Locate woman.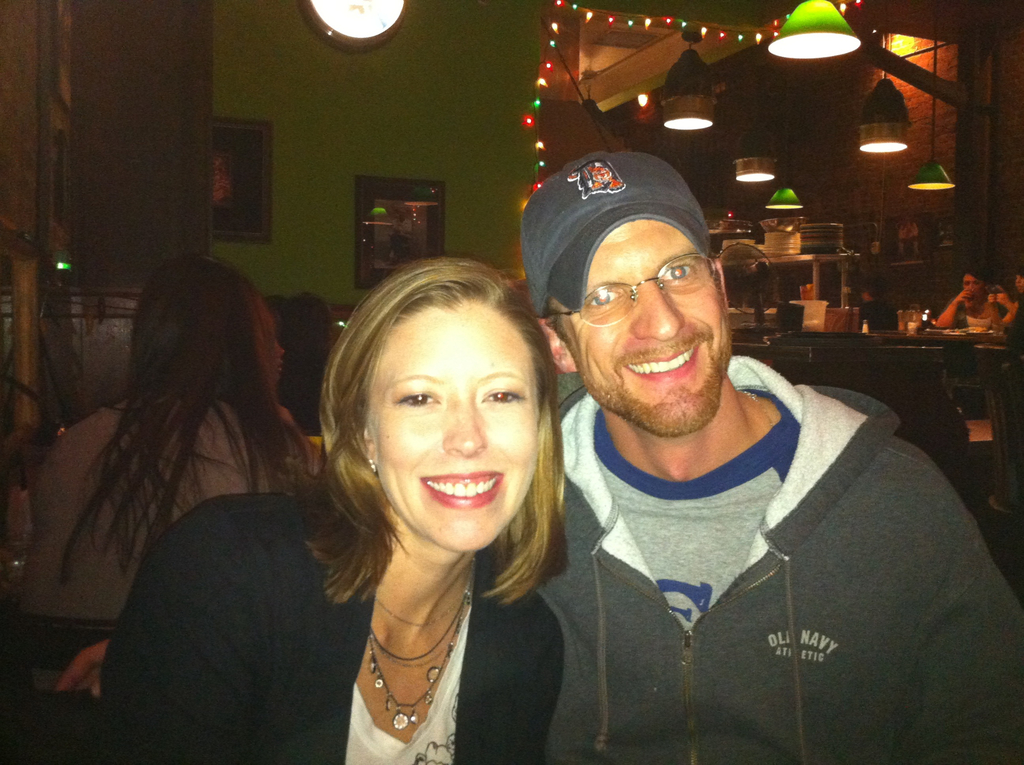
Bounding box: (x1=934, y1=264, x2=1001, y2=334).
